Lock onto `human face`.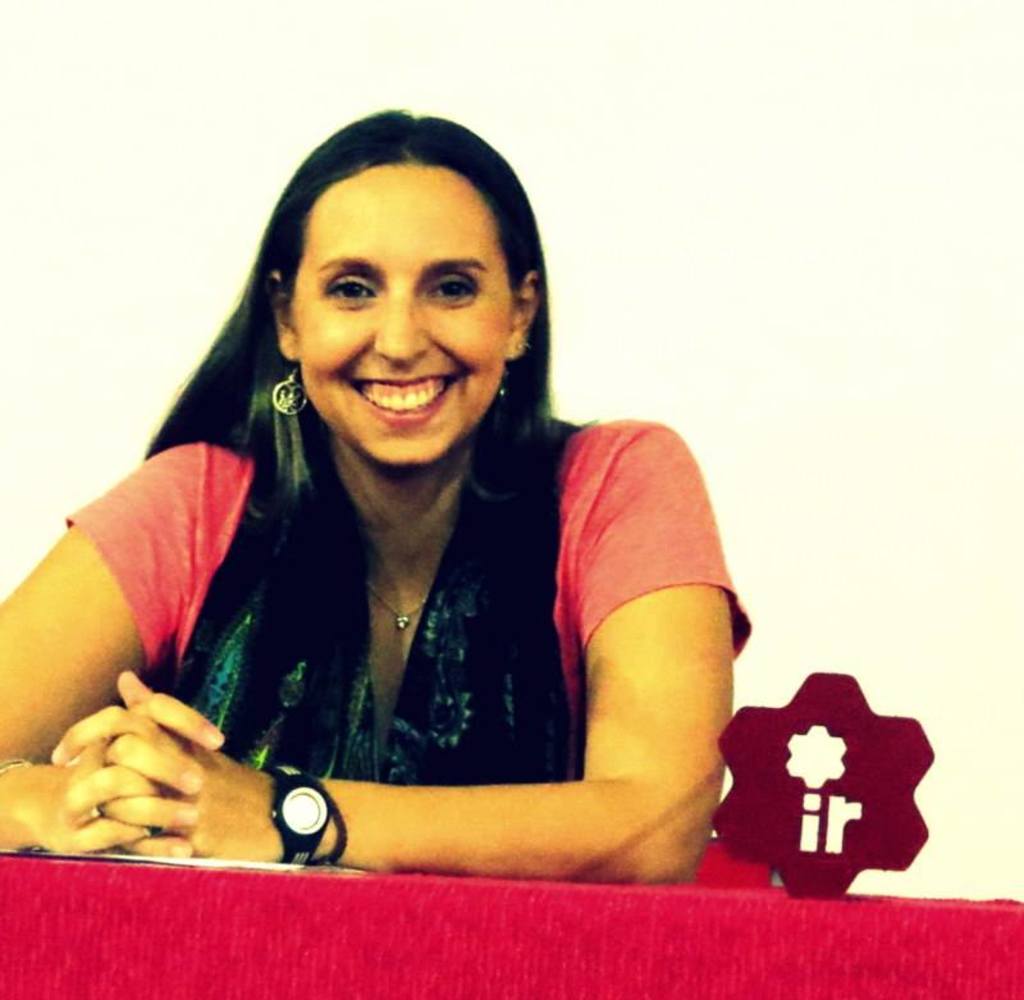
Locked: {"x1": 285, "y1": 168, "x2": 504, "y2": 461}.
